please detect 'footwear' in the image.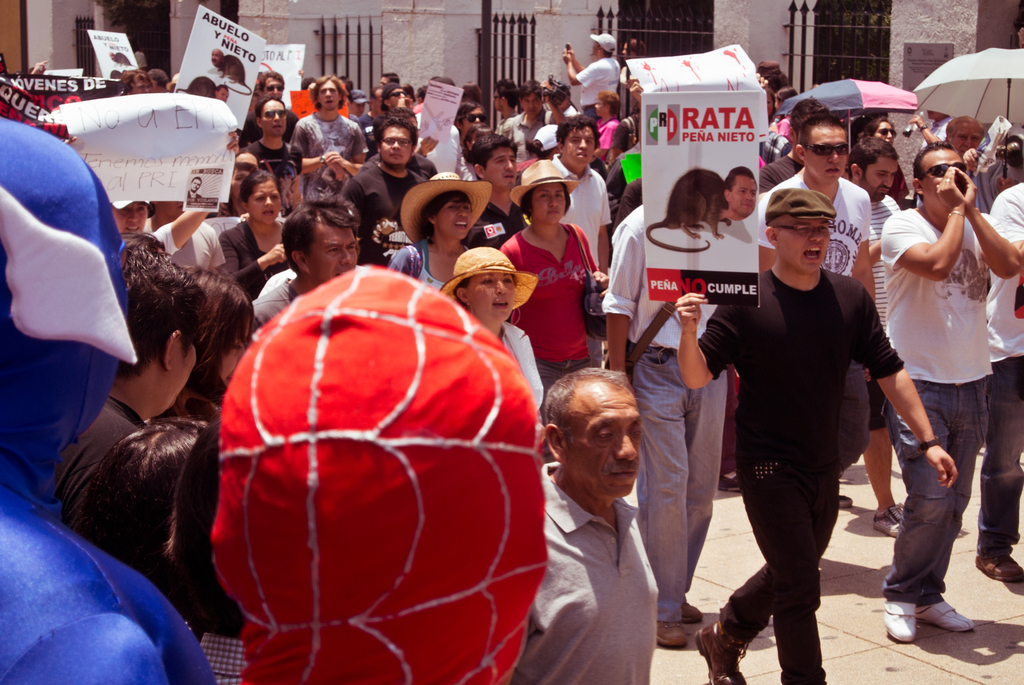
bbox(975, 560, 1023, 581).
